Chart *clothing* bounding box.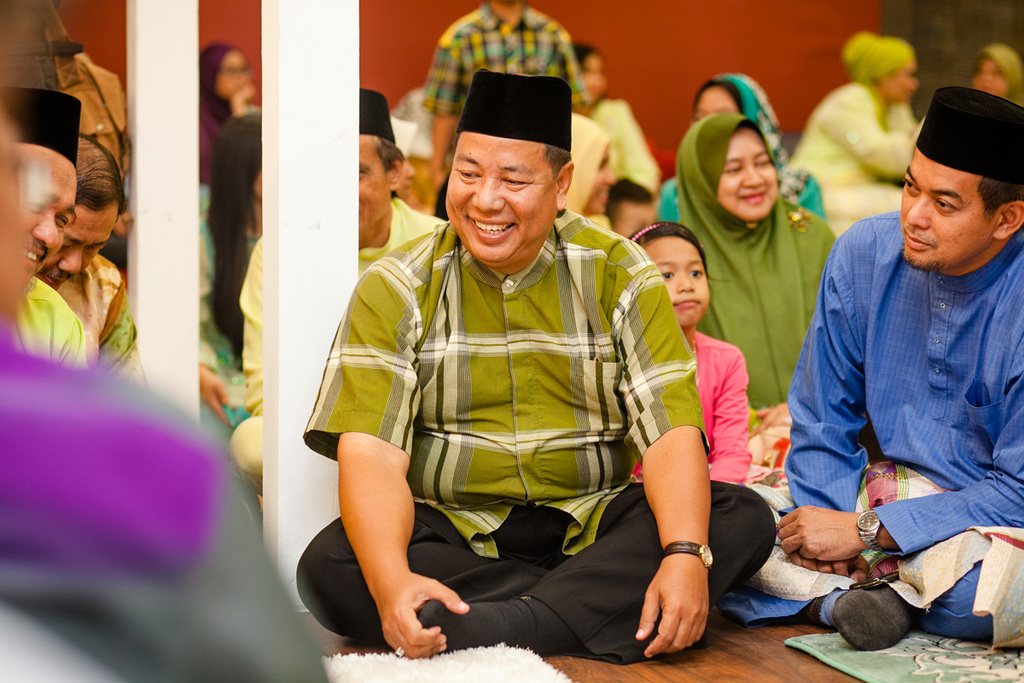
Charted: {"x1": 745, "y1": 209, "x2": 1023, "y2": 655}.
